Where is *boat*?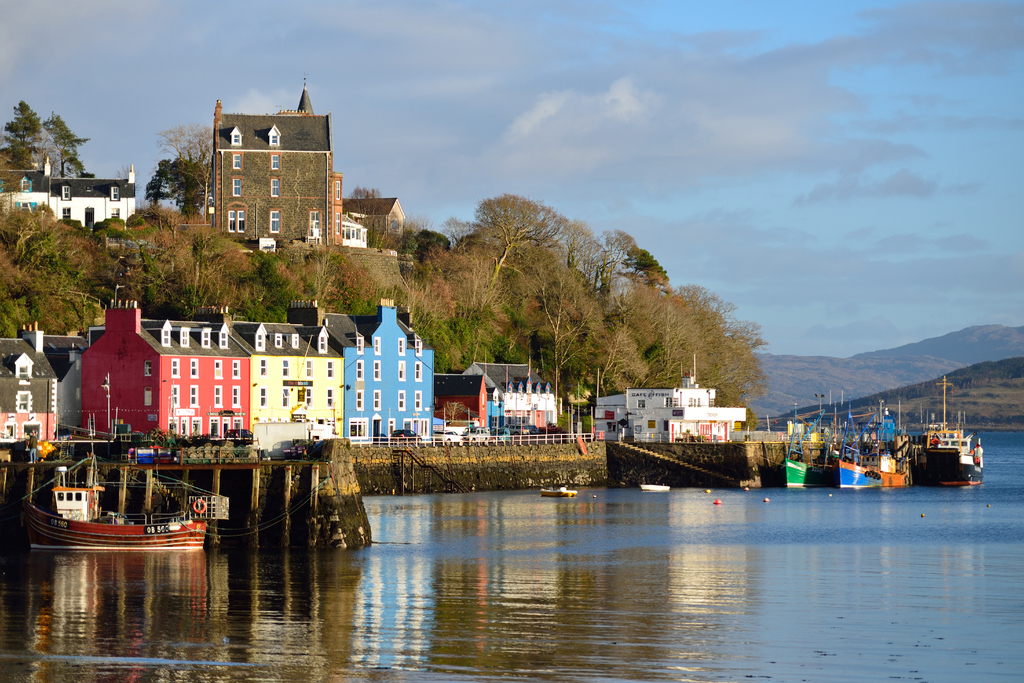
[835,406,896,493].
